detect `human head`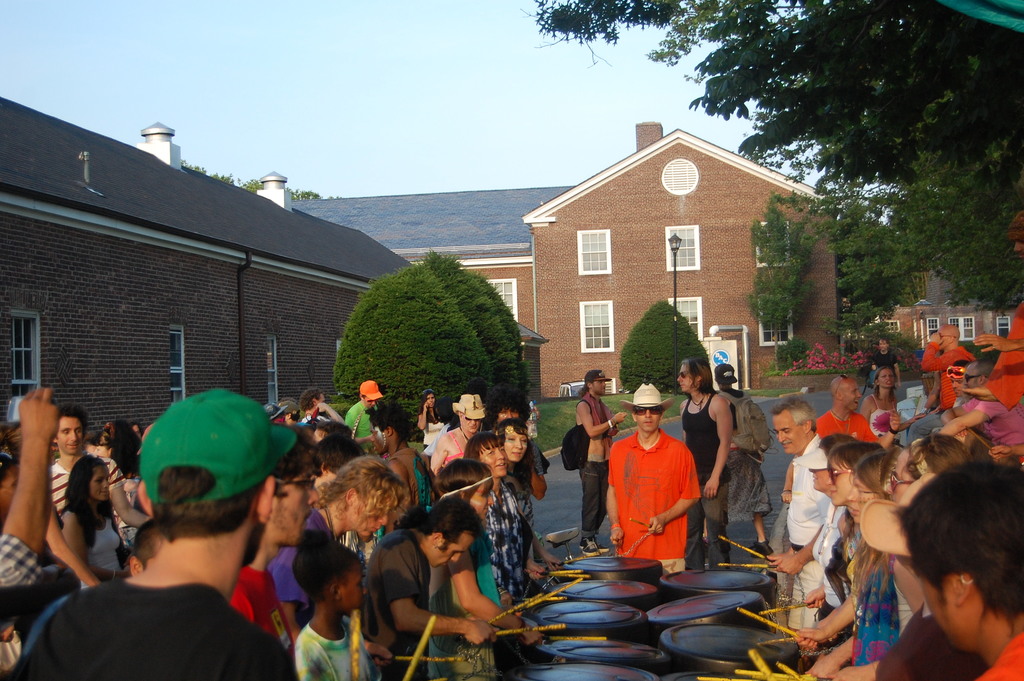
(0, 445, 24, 524)
